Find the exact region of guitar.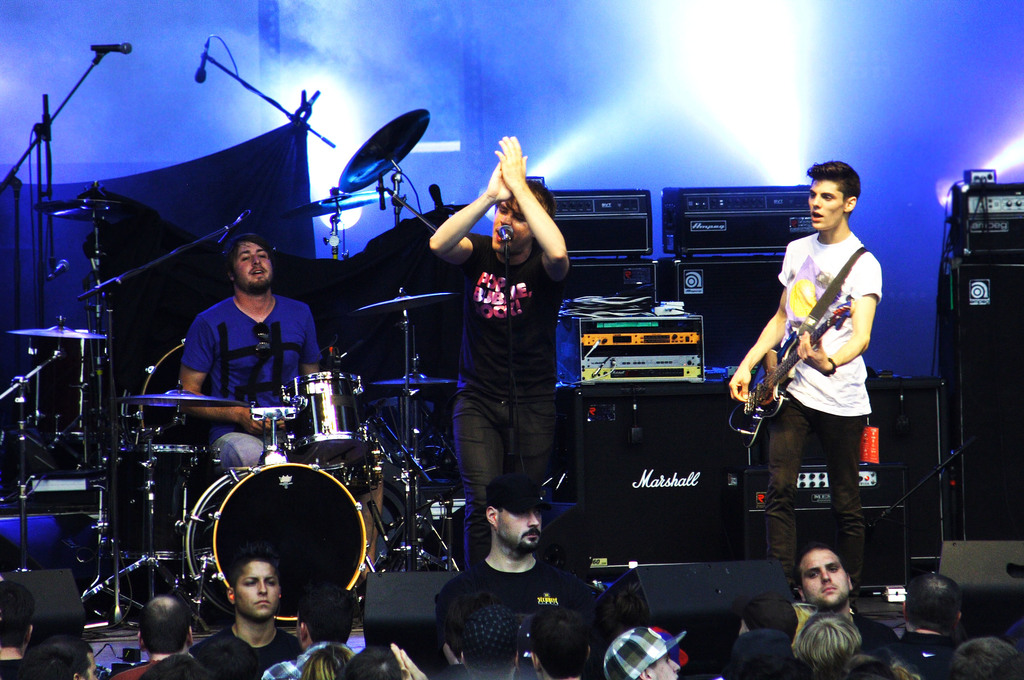
Exact region: pyautogui.locateOnScreen(751, 292, 850, 425).
